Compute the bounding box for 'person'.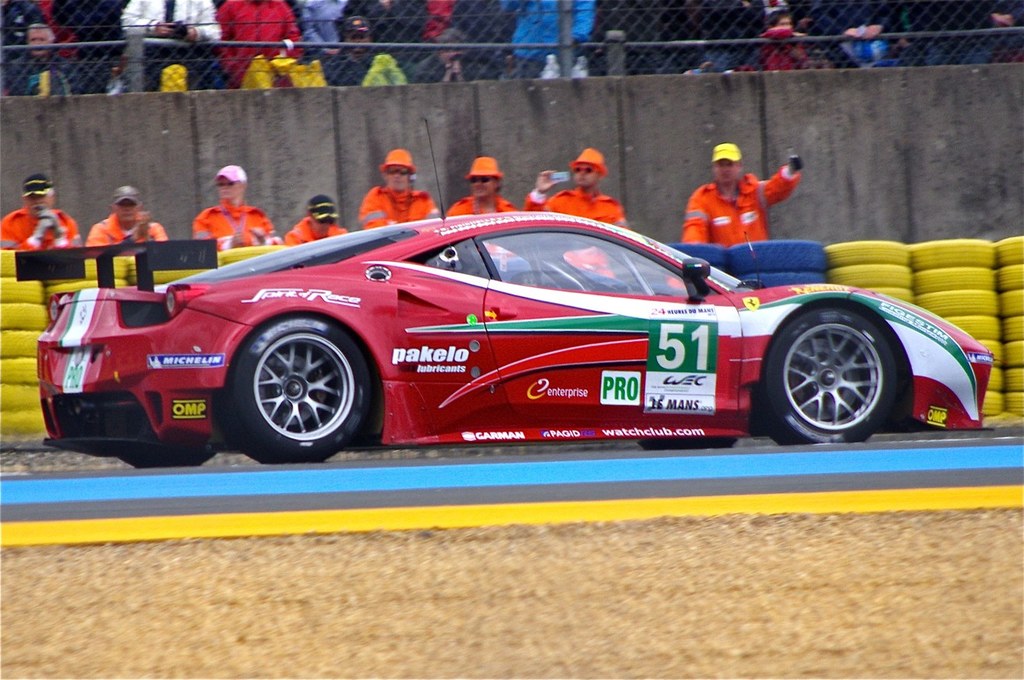
{"x1": 283, "y1": 196, "x2": 349, "y2": 245}.
